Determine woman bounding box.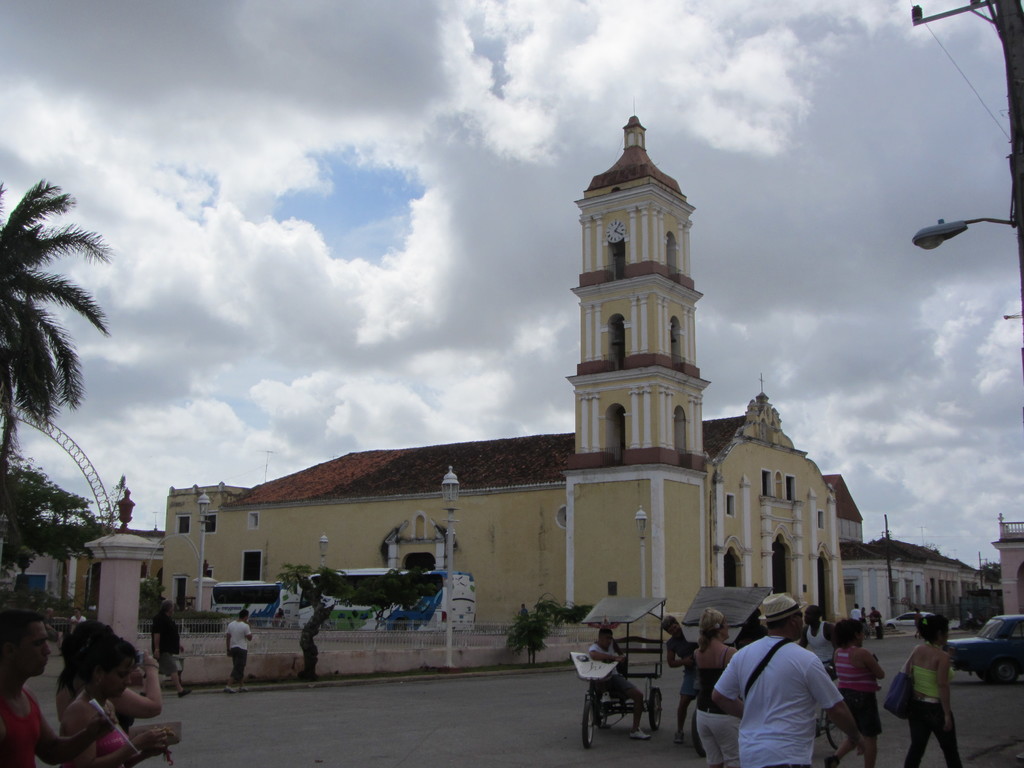
Determined: crop(825, 620, 883, 767).
